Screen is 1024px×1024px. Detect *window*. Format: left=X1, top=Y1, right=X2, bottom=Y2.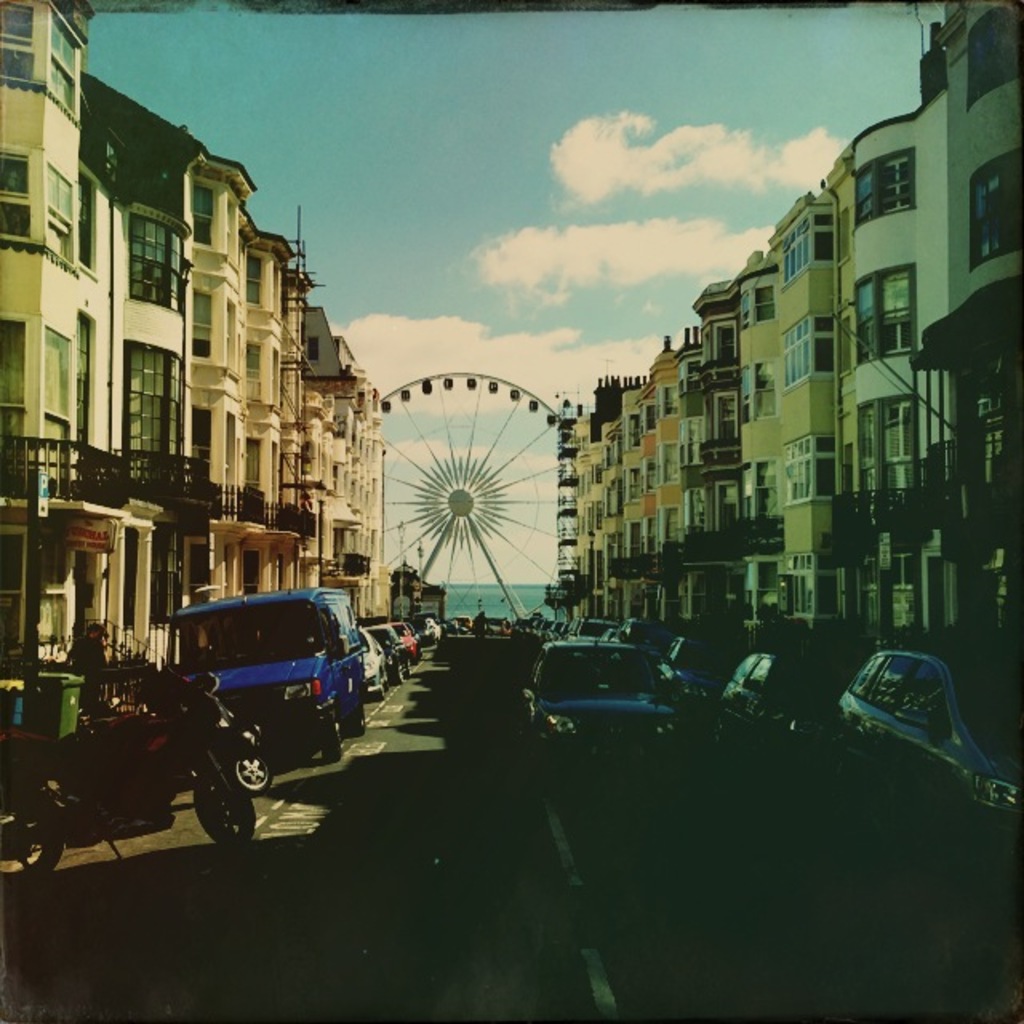
left=856, top=400, right=914, bottom=494.
